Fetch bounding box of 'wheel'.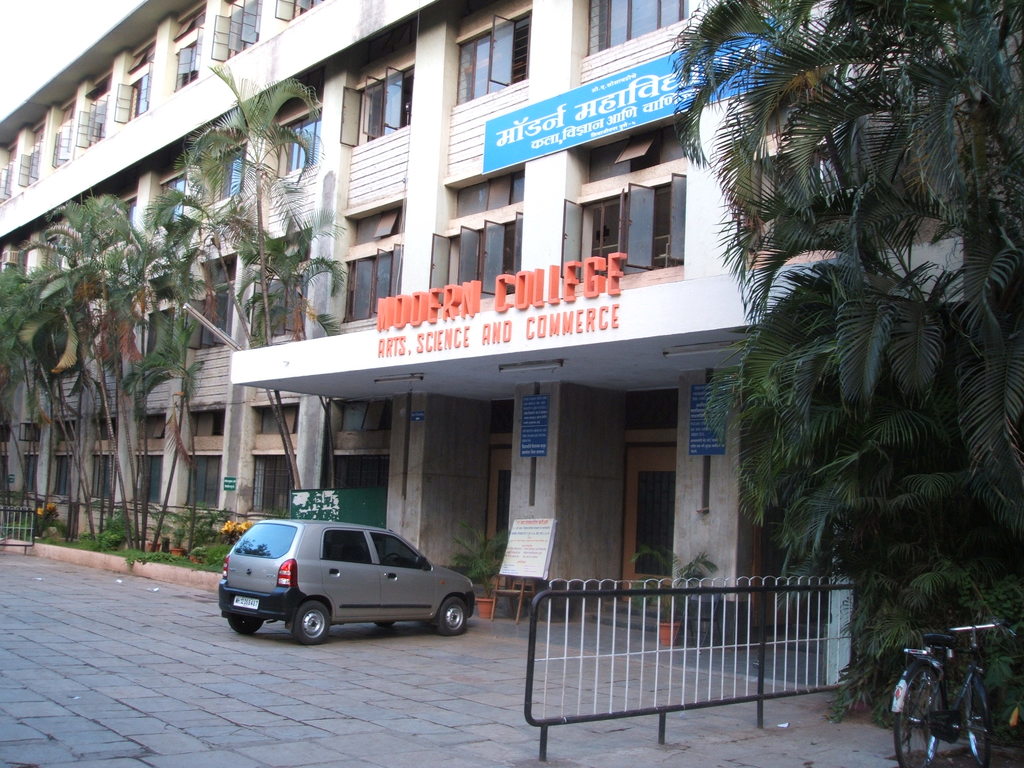
Bbox: (x1=228, y1=617, x2=262, y2=631).
